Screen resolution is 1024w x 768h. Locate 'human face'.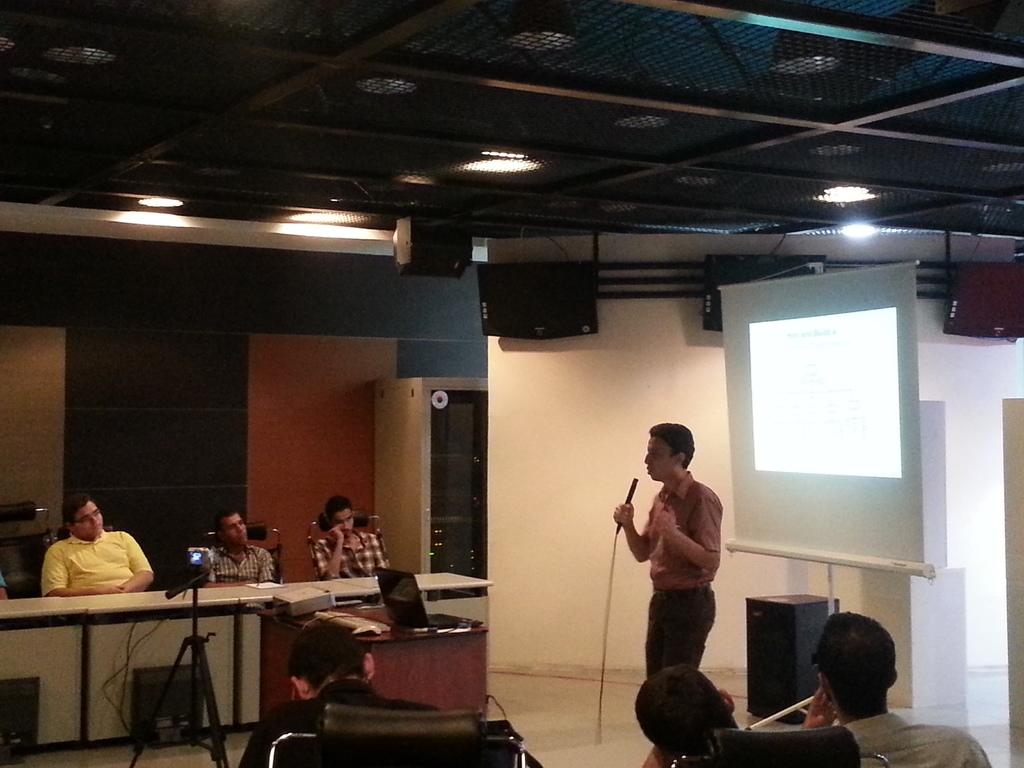
(337,507,354,533).
